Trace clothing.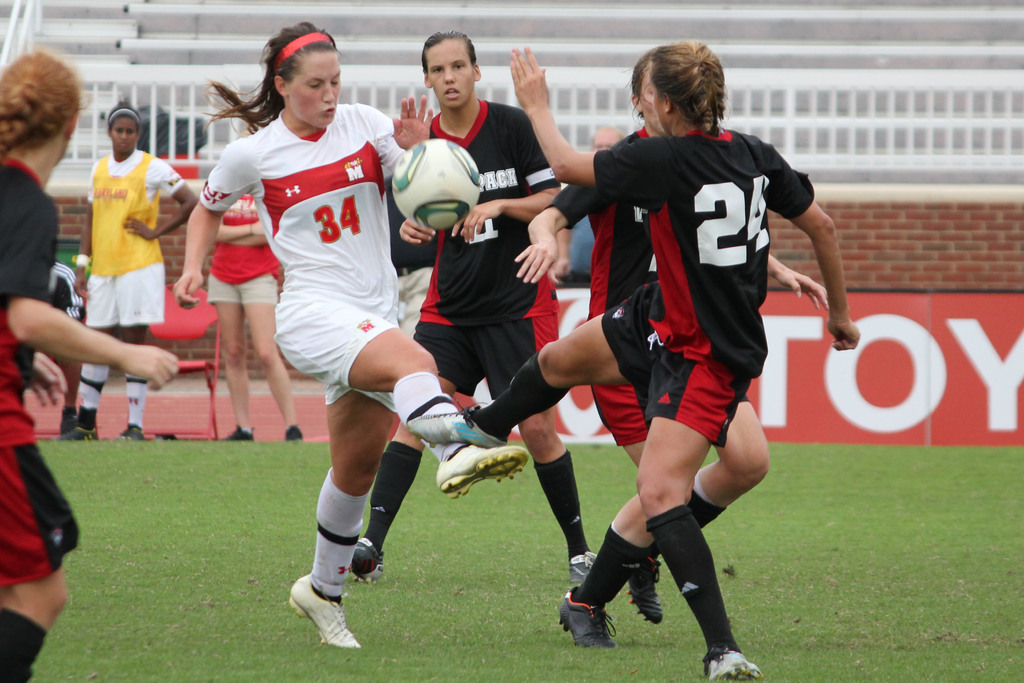
Traced to 64,128,168,343.
